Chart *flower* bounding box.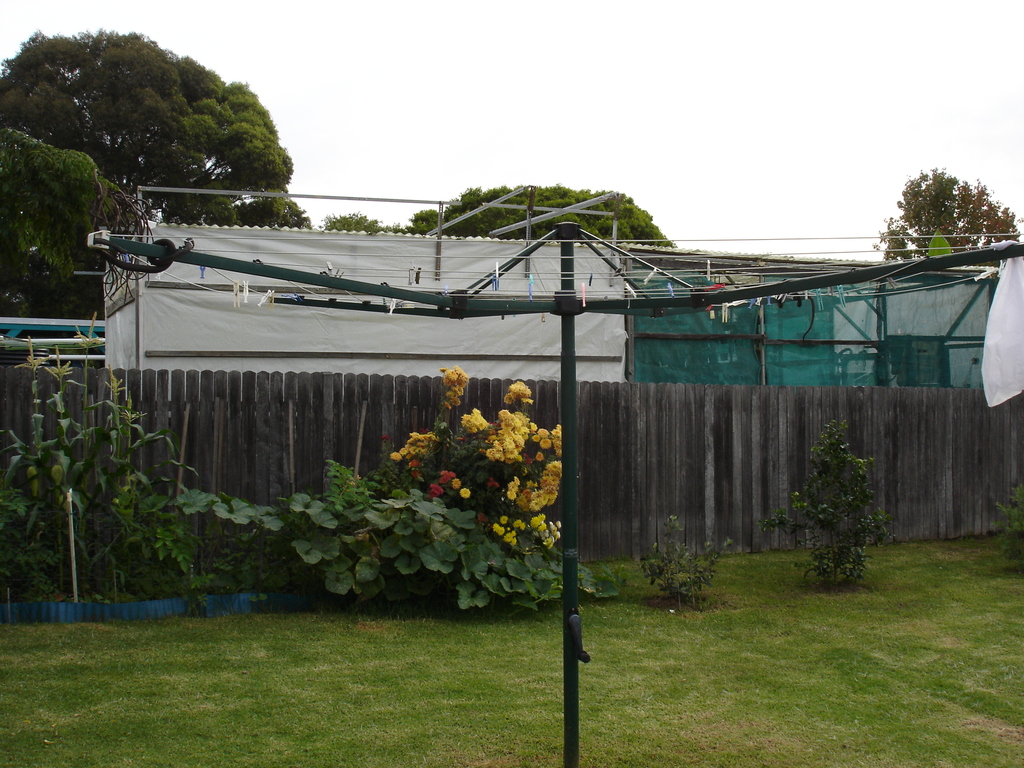
Charted: region(428, 481, 444, 497).
